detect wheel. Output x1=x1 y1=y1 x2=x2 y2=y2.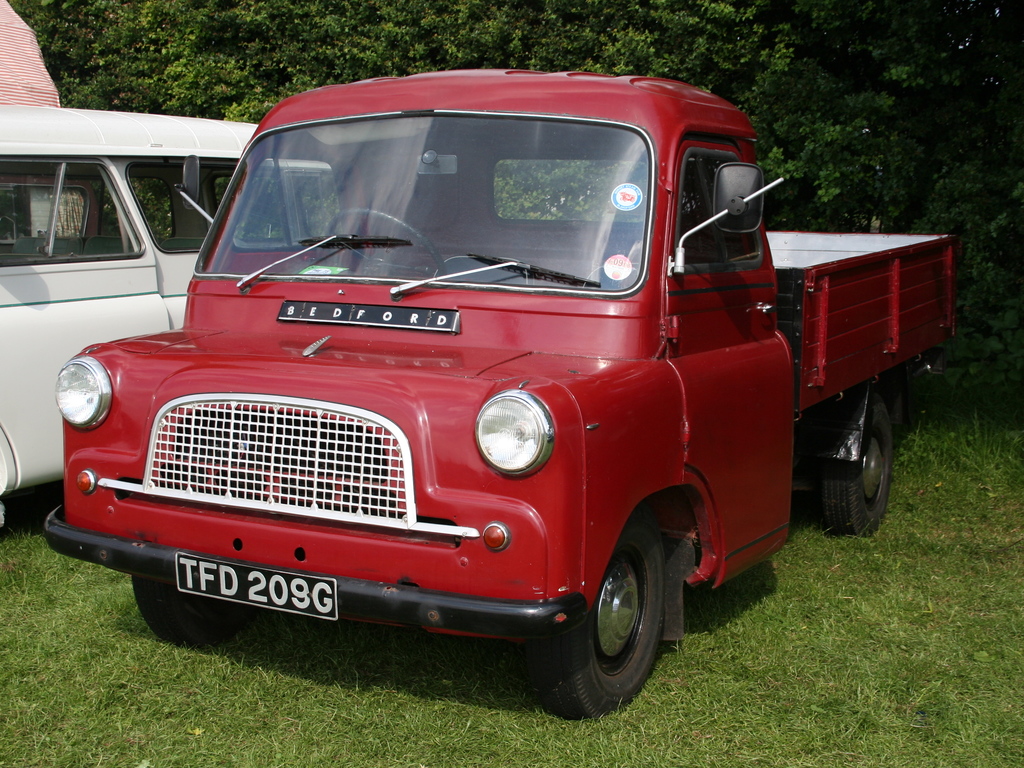
x1=559 y1=534 x2=674 y2=711.
